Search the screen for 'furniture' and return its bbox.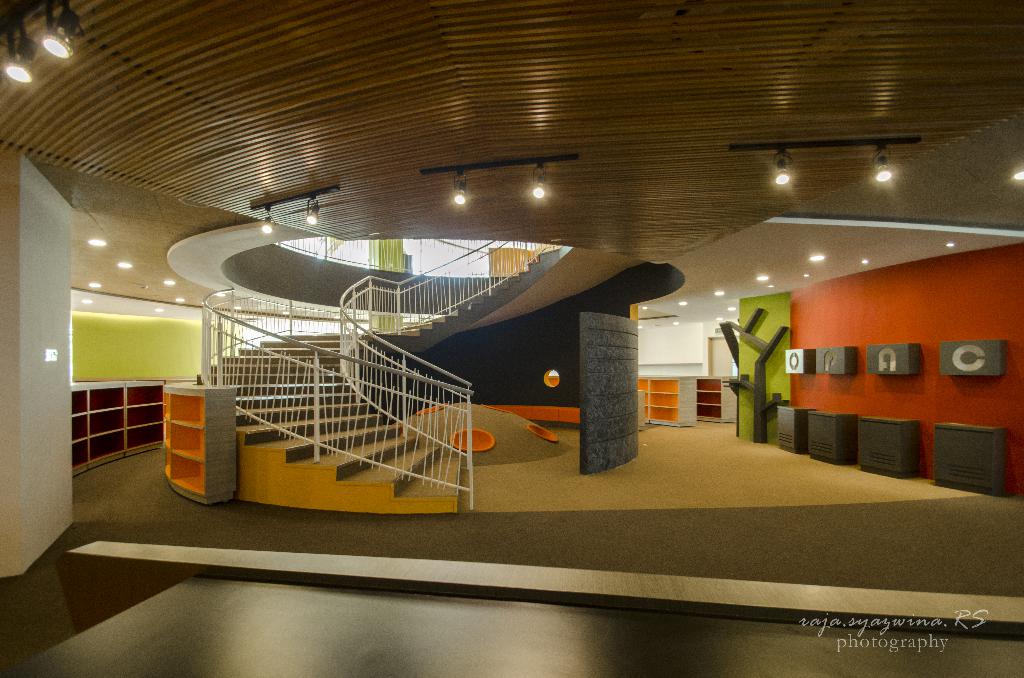
Found: [159, 380, 241, 507].
